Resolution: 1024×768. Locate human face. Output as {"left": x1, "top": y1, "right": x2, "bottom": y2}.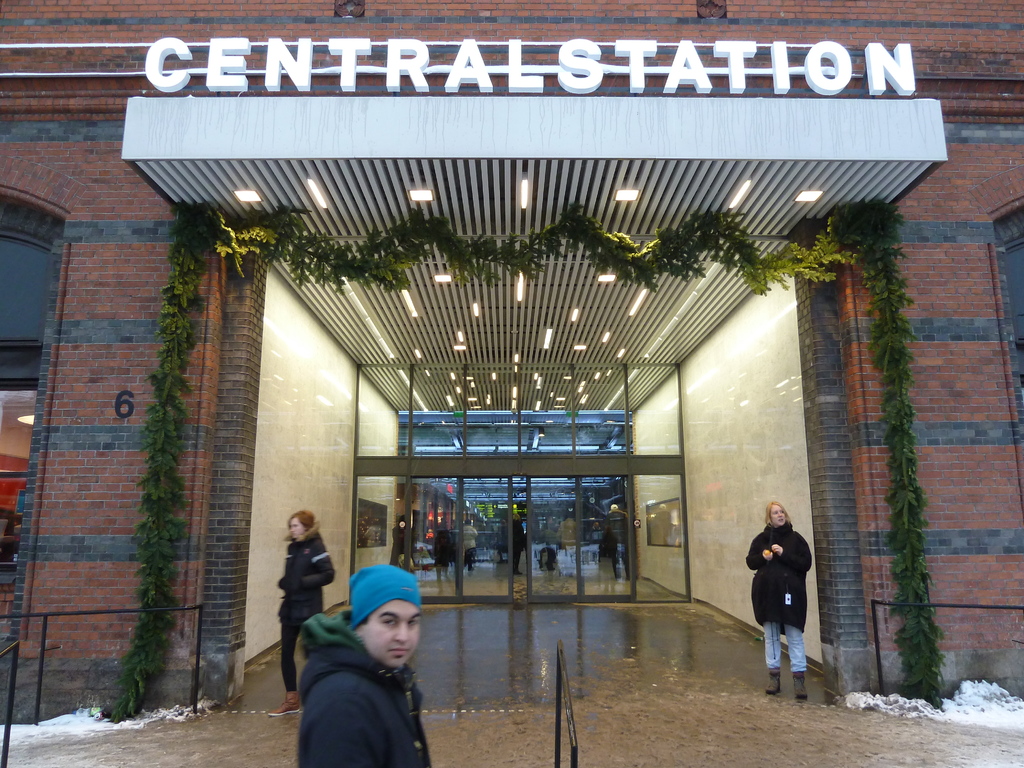
{"left": 288, "top": 516, "right": 309, "bottom": 542}.
